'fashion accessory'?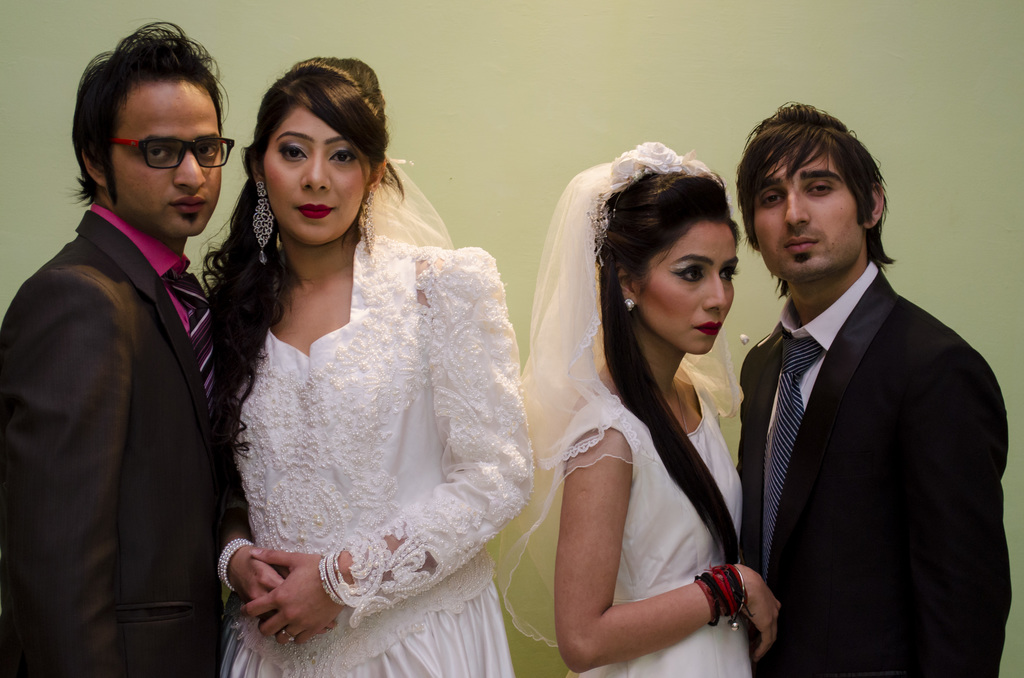
{"x1": 216, "y1": 539, "x2": 253, "y2": 592}
